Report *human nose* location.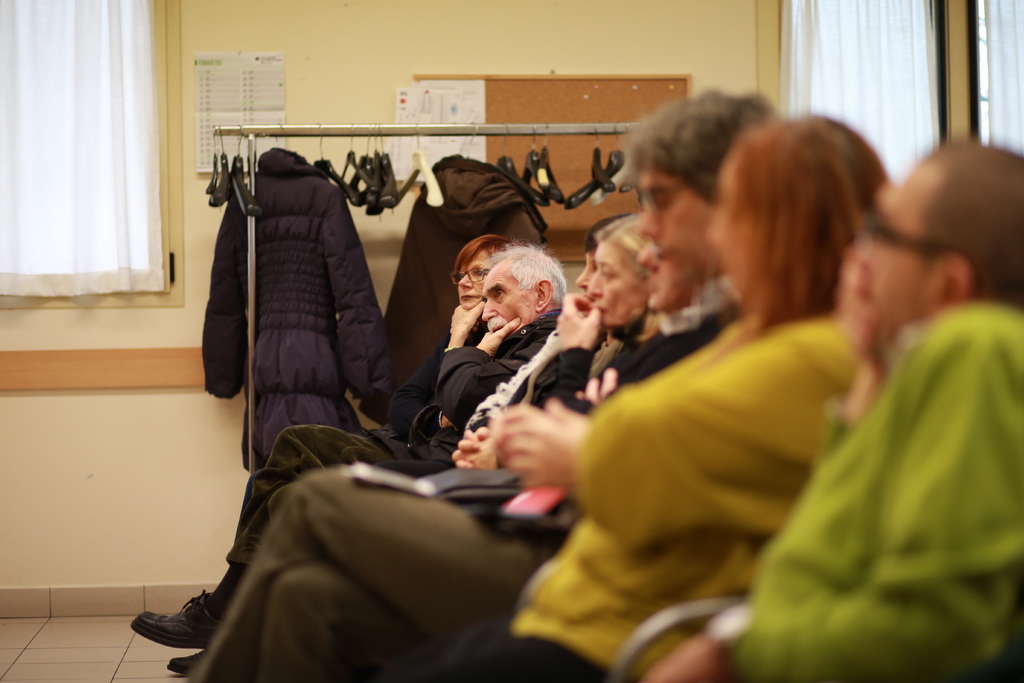
Report: (636, 204, 658, 231).
